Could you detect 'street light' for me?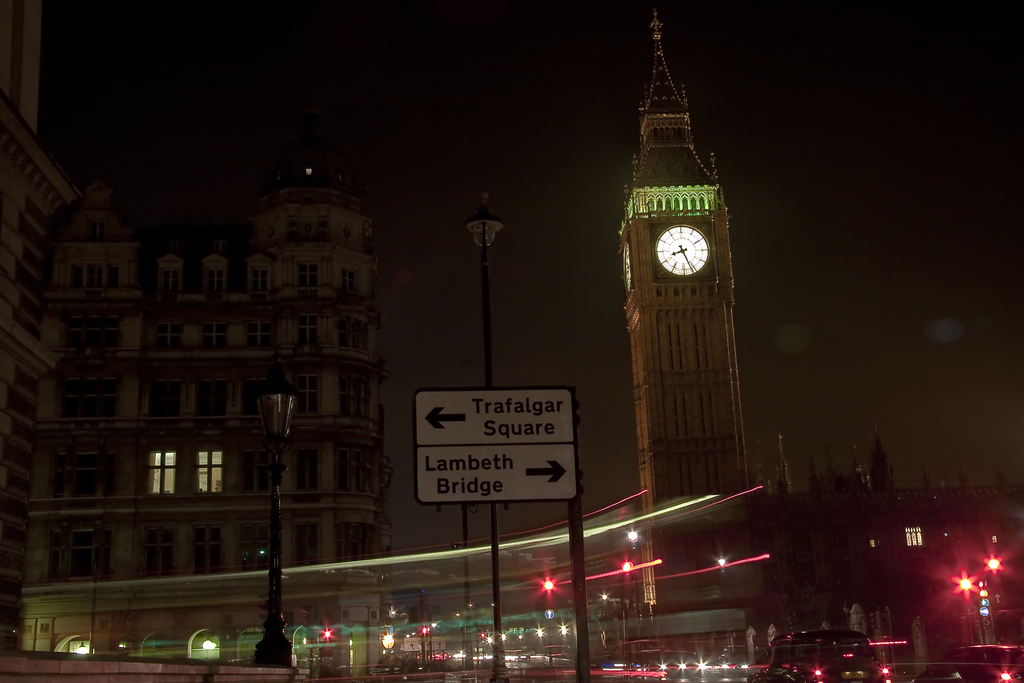
Detection result: <bbox>250, 377, 302, 671</bbox>.
